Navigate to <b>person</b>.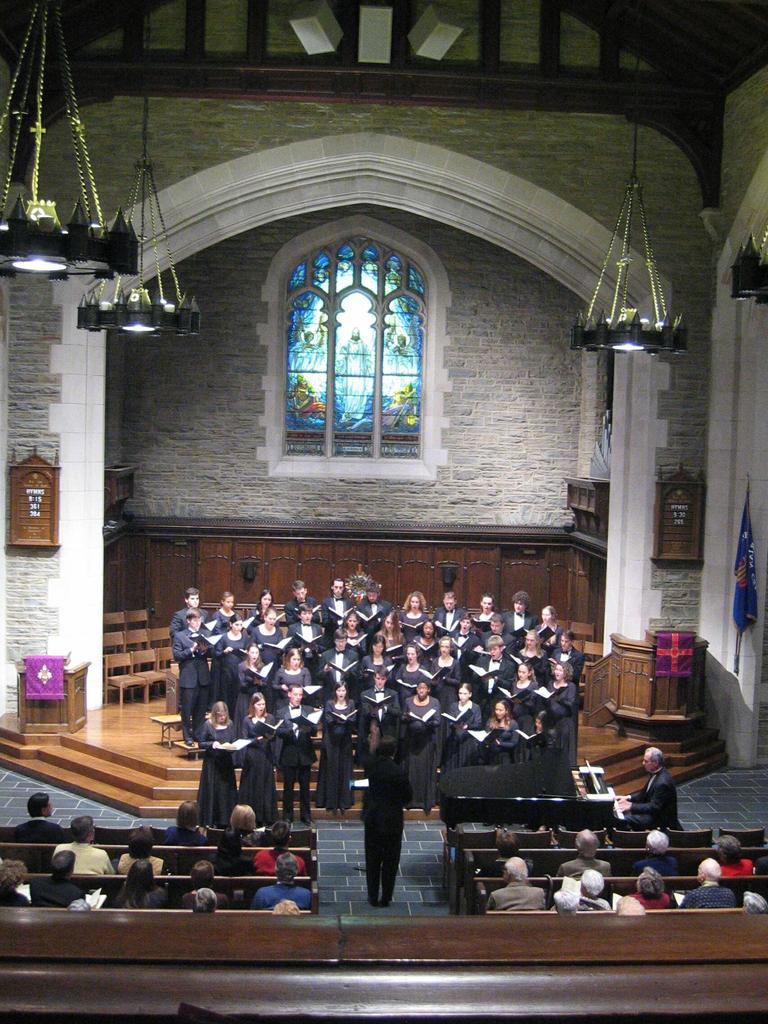
Navigation target: Rect(7, 794, 65, 844).
